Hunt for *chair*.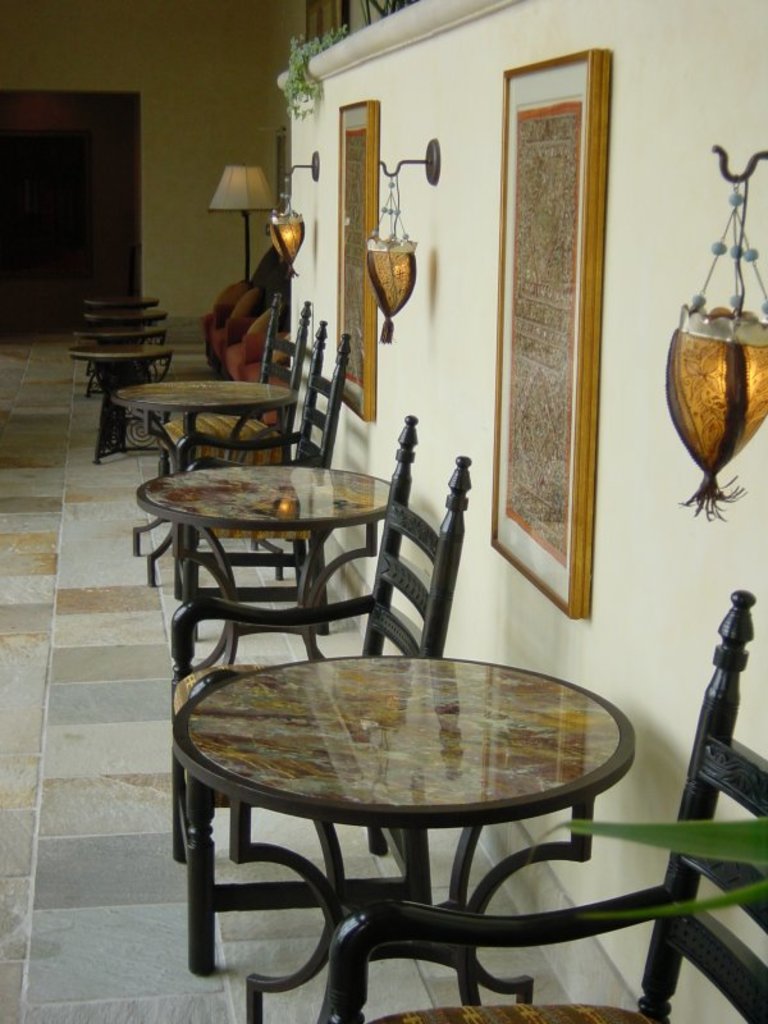
Hunted down at x1=152, y1=285, x2=315, y2=535.
